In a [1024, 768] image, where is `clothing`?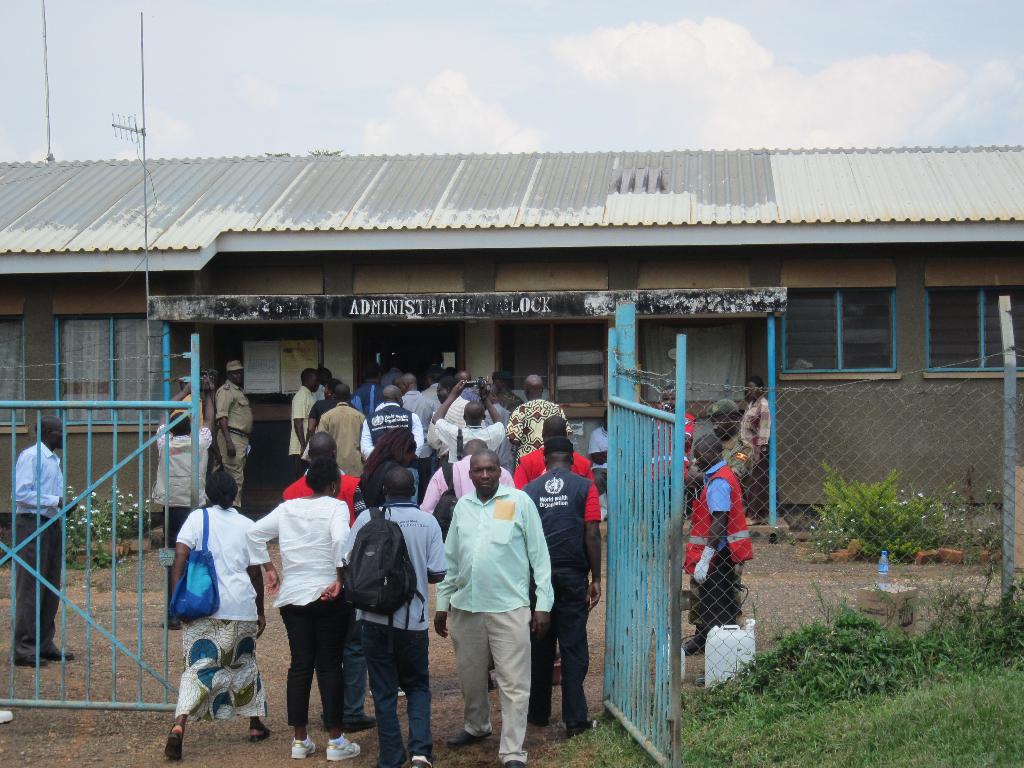
[748,396,776,507].
